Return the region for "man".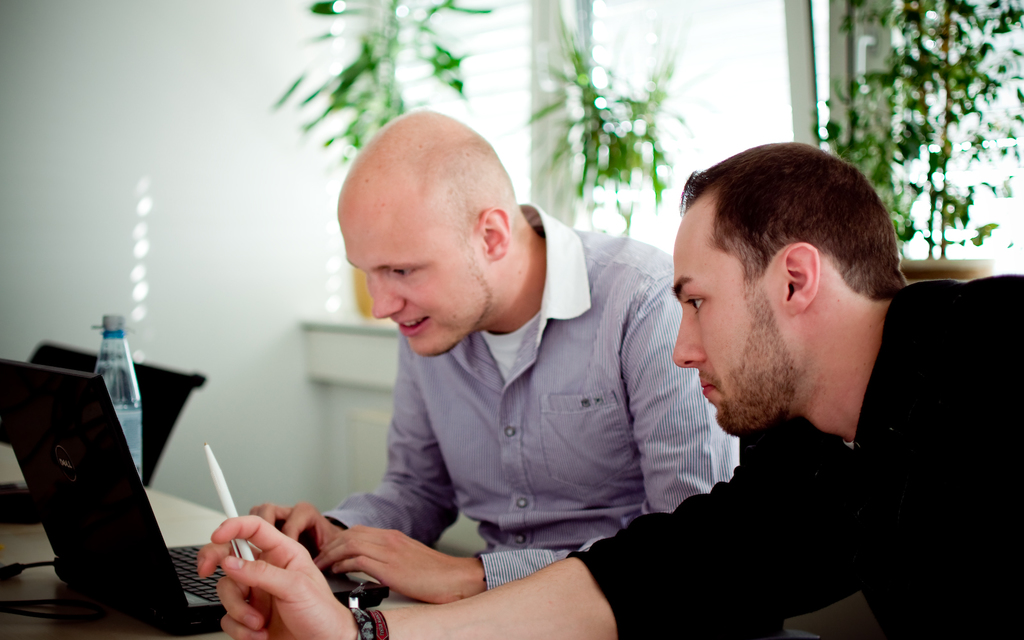
<bbox>254, 104, 757, 599</bbox>.
